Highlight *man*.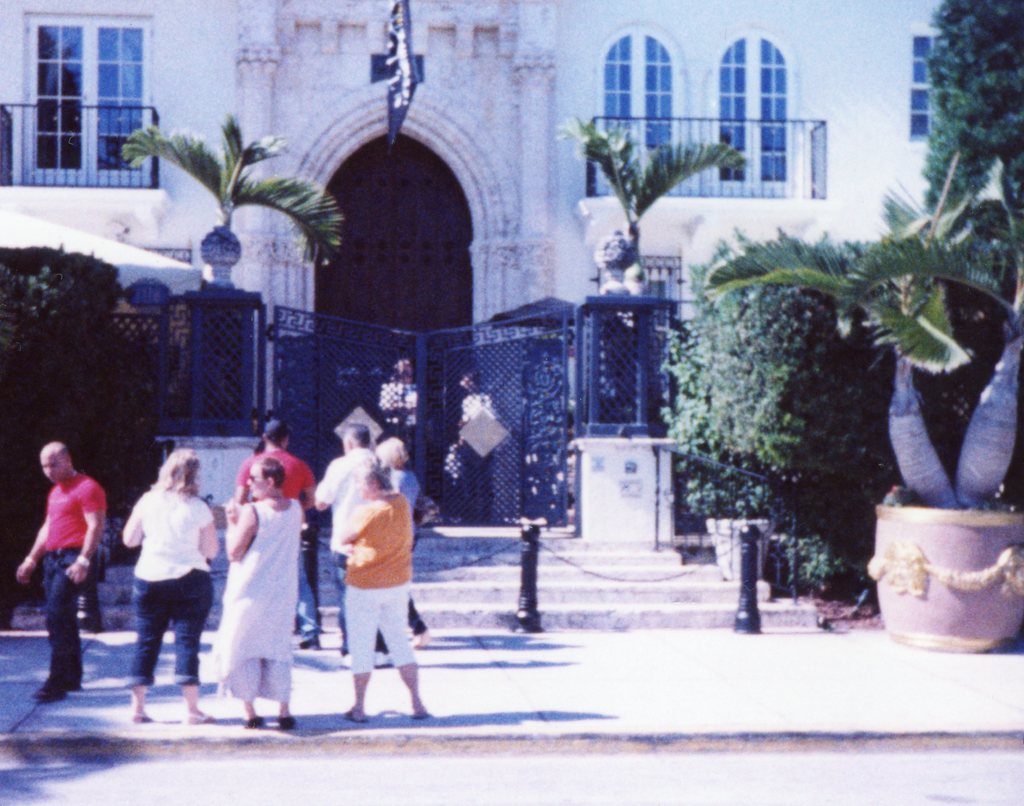
Highlighted region: 239 415 321 649.
